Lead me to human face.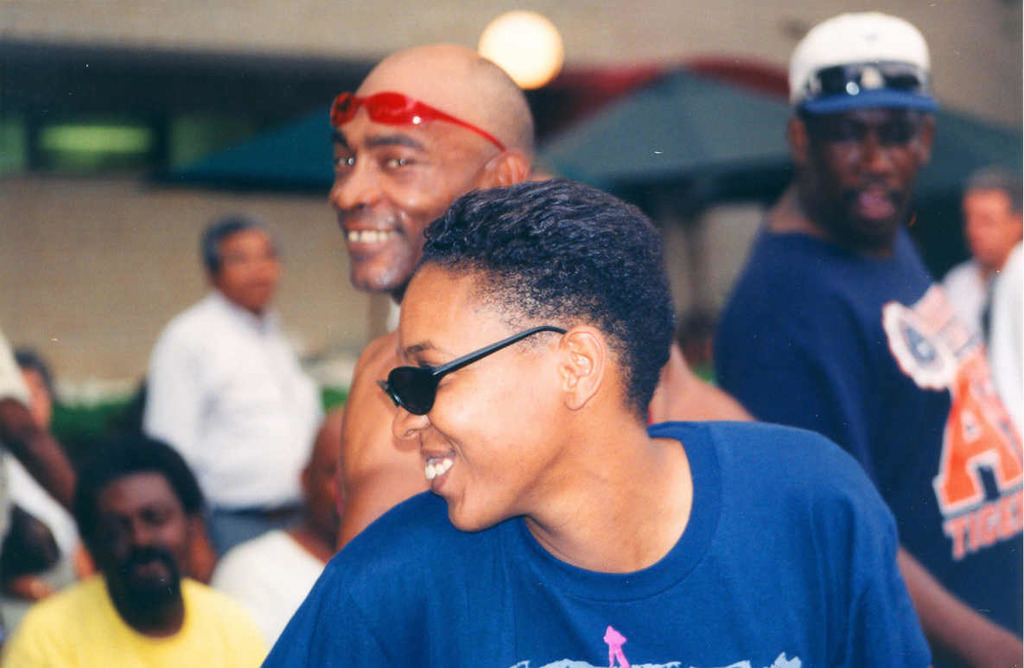
Lead to <bbox>391, 260, 573, 532</bbox>.
